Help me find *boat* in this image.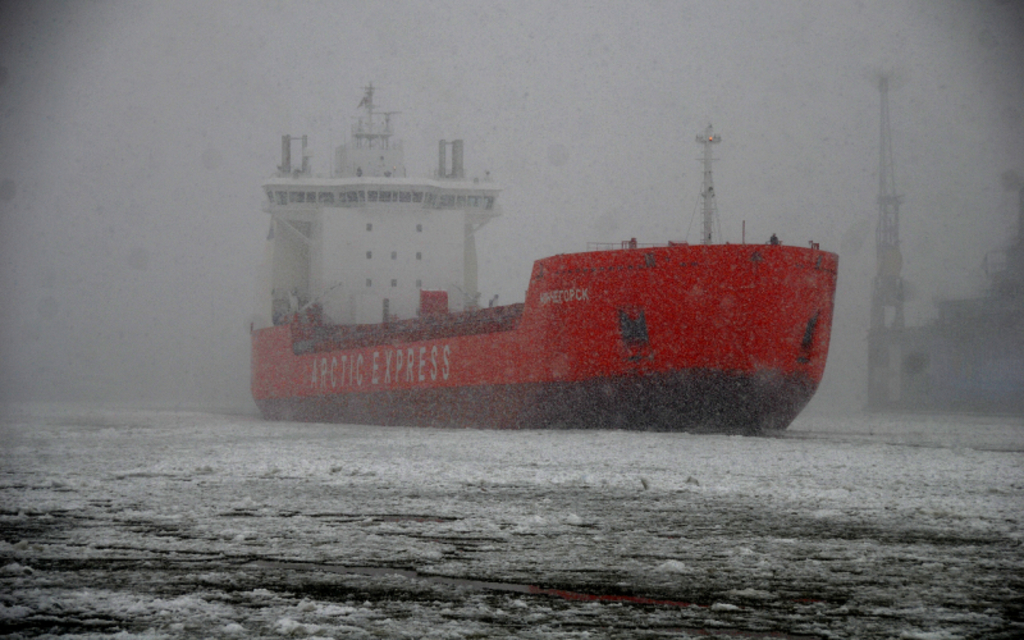
Found it: pyautogui.locateOnScreen(252, 134, 852, 428).
